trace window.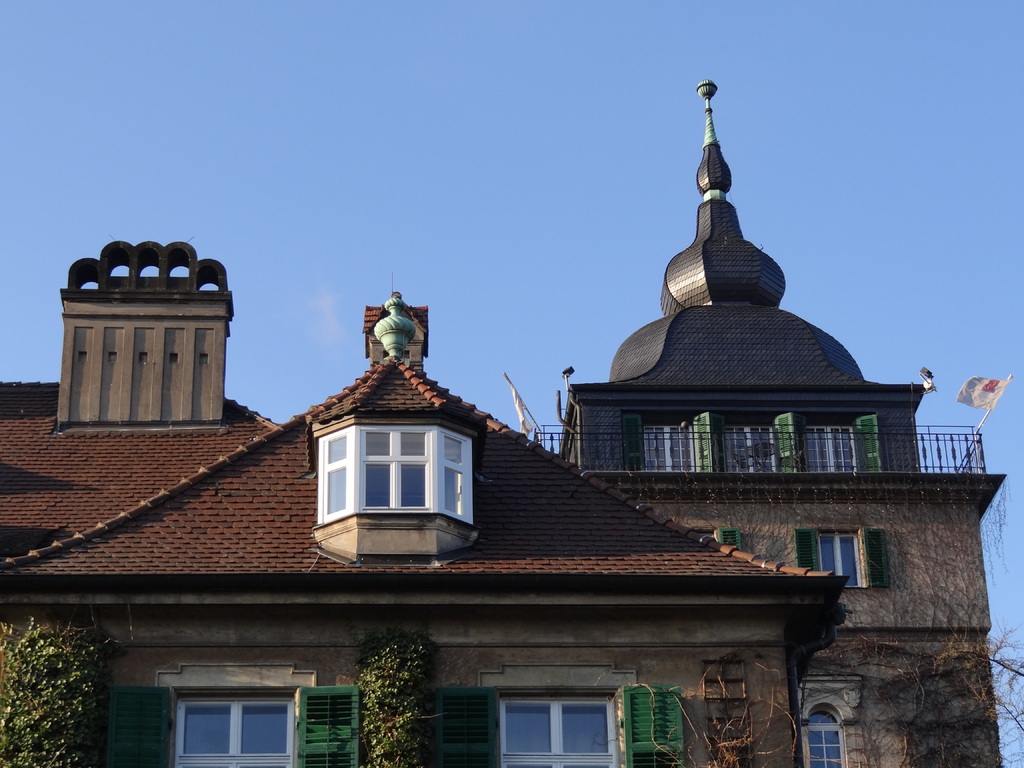
Traced to x1=436 y1=659 x2=685 y2=767.
